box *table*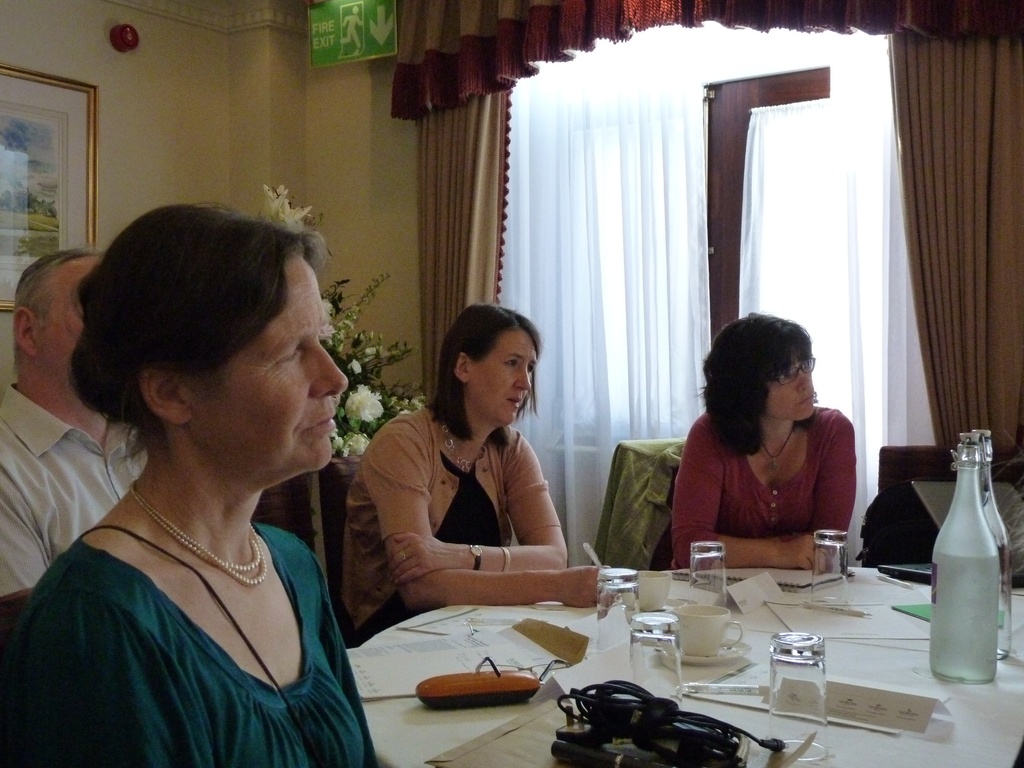
[x1=310, y1=545, x2=1023, y2=756]
